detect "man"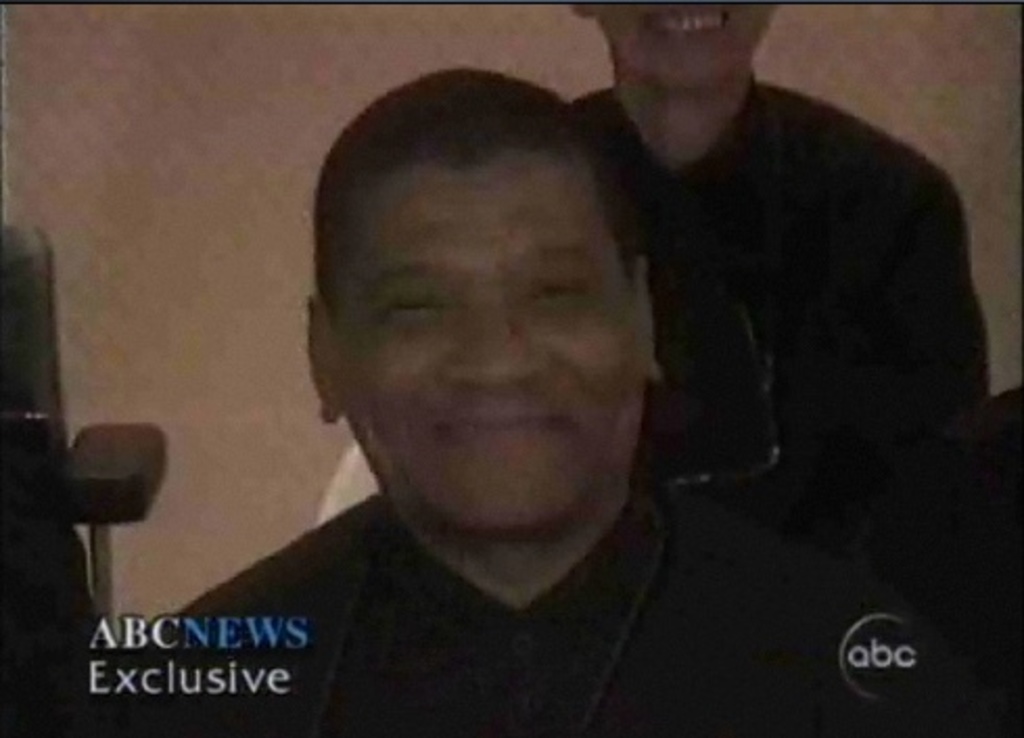
bbox=[121, 52, 863, 709]
